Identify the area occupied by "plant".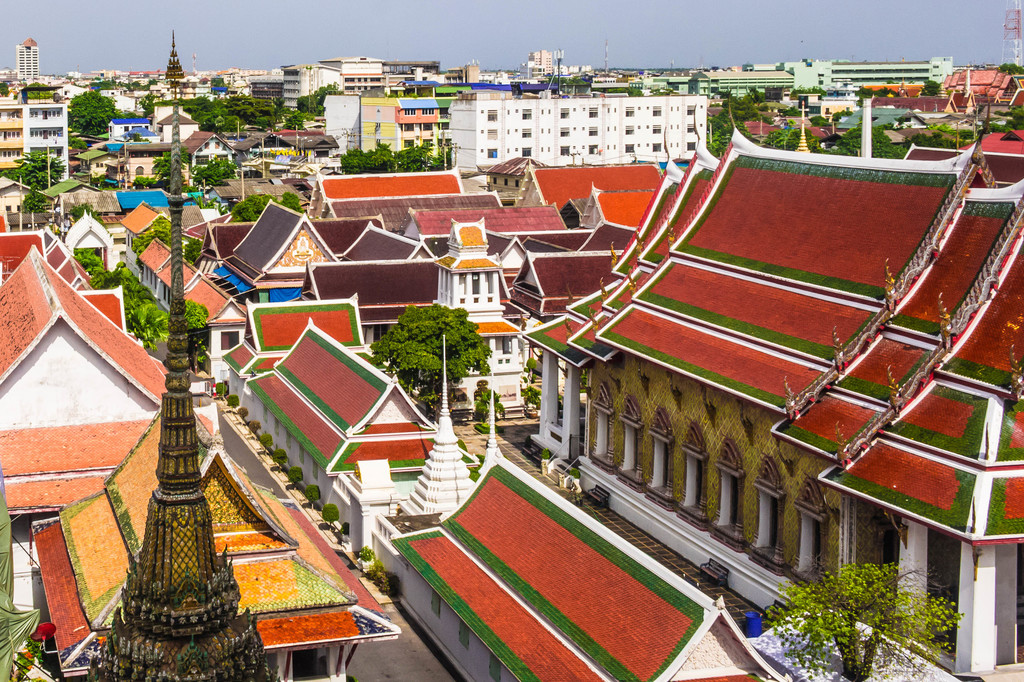
Area: (276, 194, 304, 213).
